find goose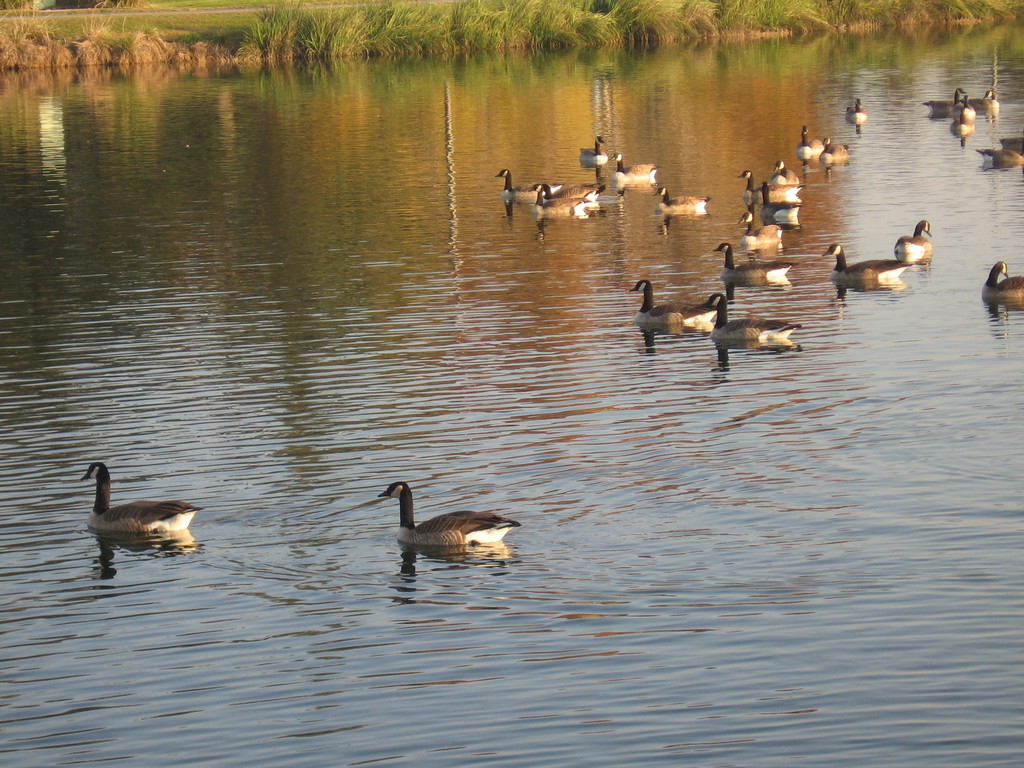
l=821, t=238, r=916, b=279
